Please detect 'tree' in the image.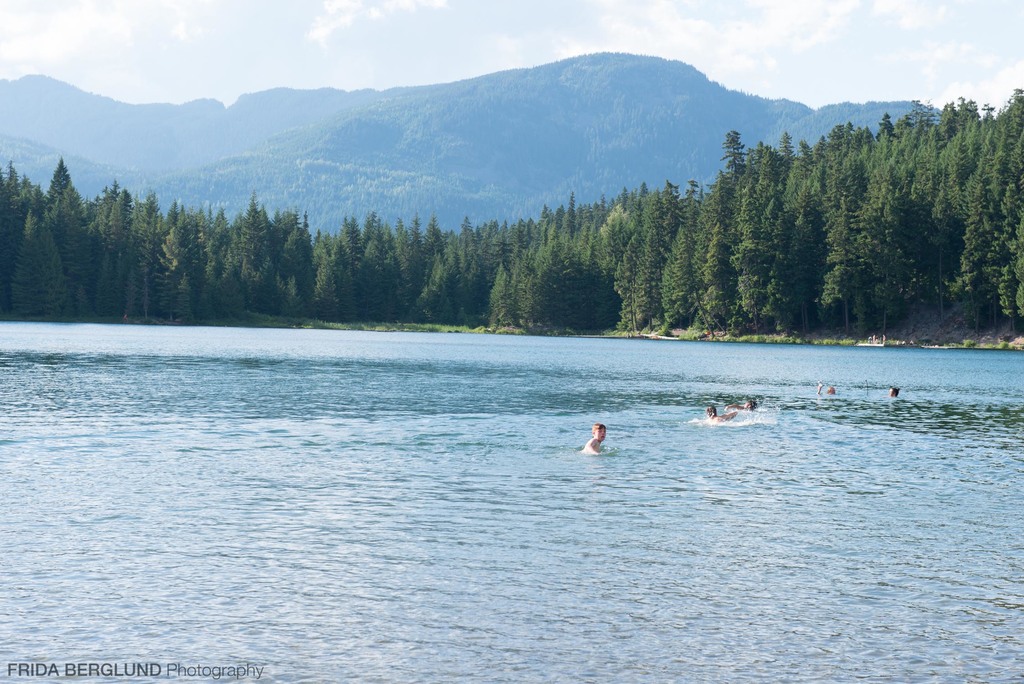
127,190,170,313.
